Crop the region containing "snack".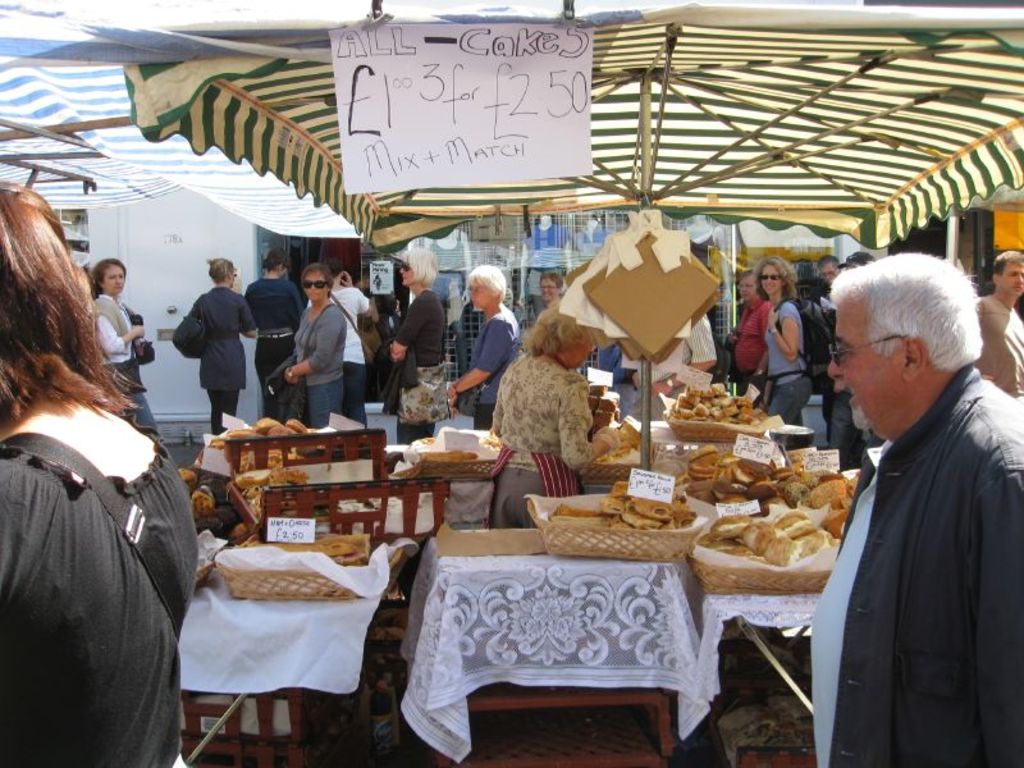
Crop region: (678, 493, 842, 591).
